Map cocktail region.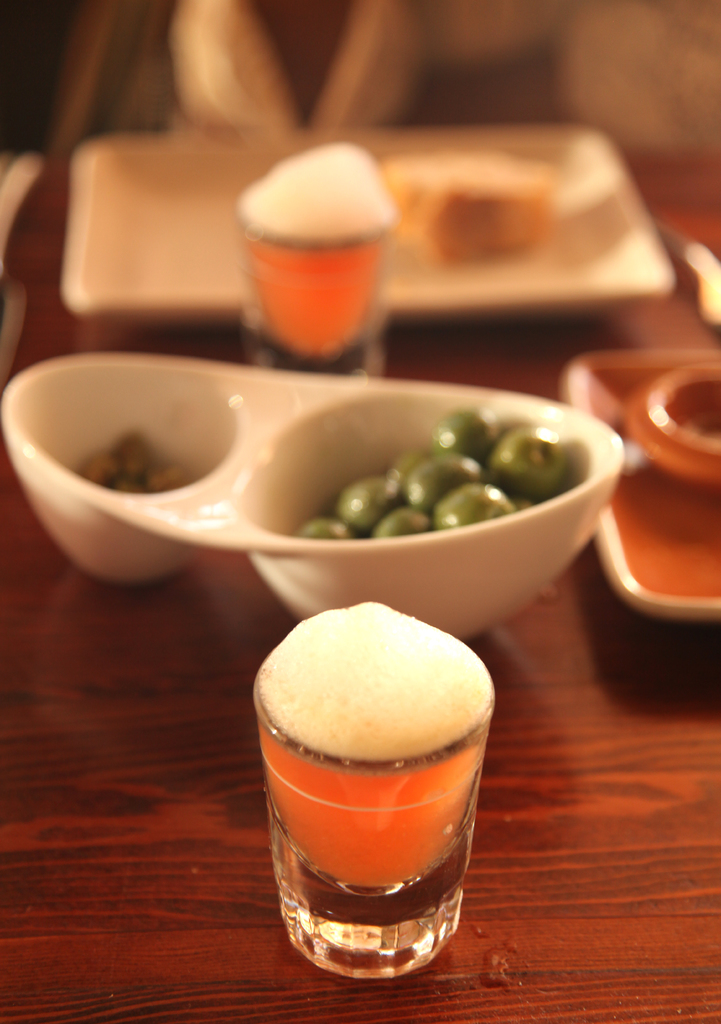
Mapped to <bbox>242, 207, 389, 384</bbox>.
